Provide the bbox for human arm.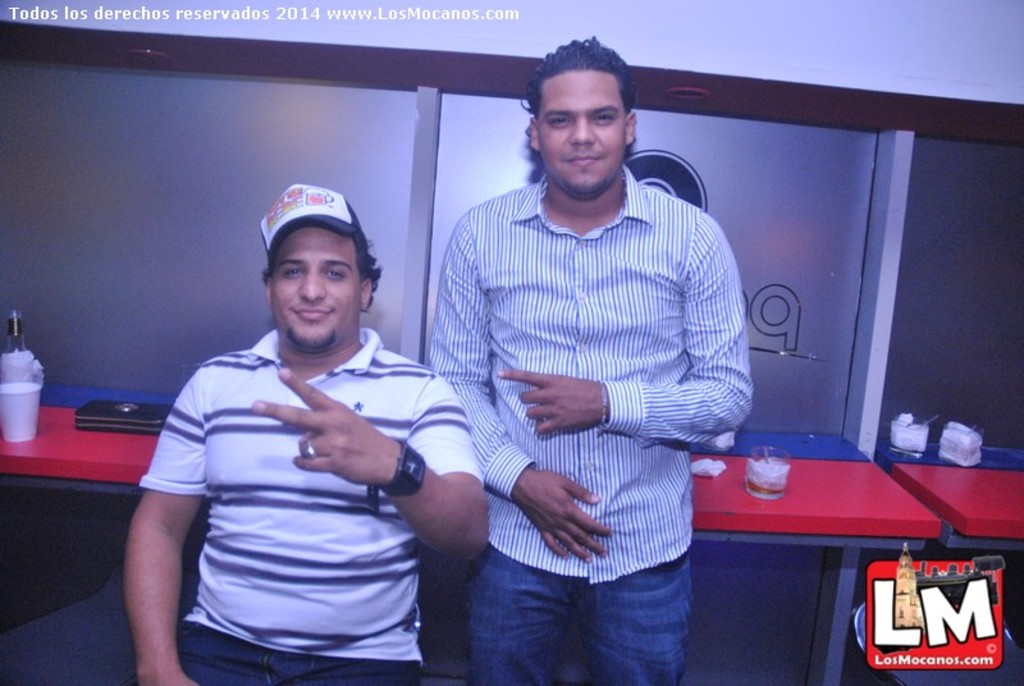
bbox(426, 209, 620, 563).
